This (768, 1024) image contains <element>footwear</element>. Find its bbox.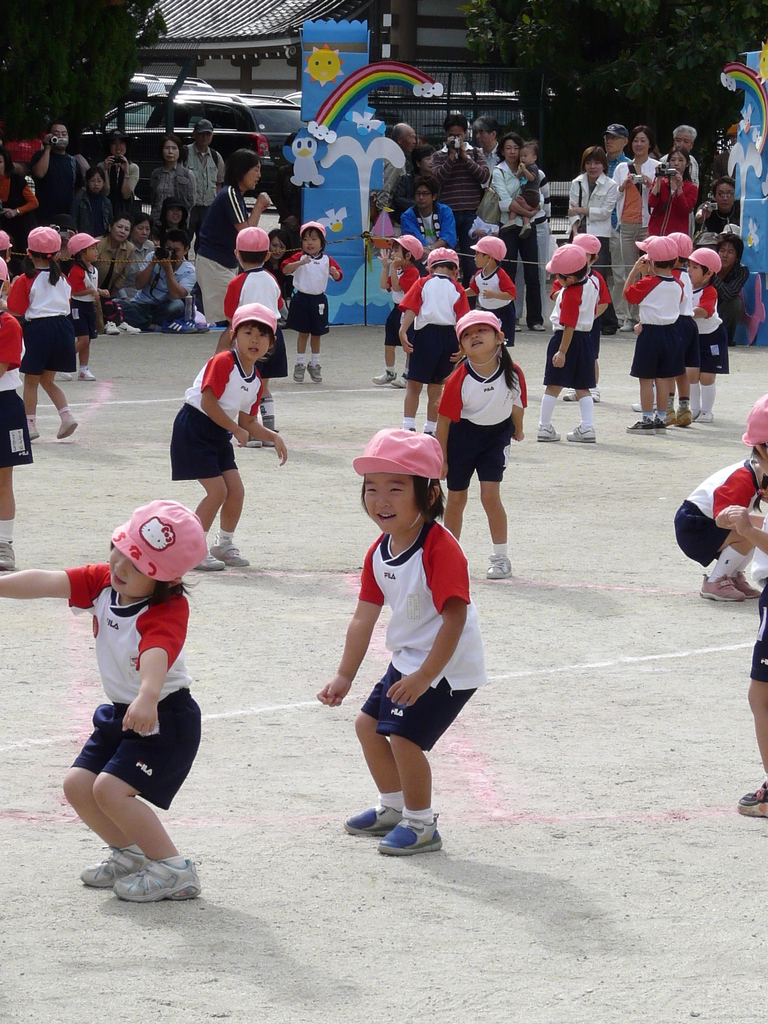
{"x1": 76, "y1": 847, "x2": 153, "y2": 884}.
